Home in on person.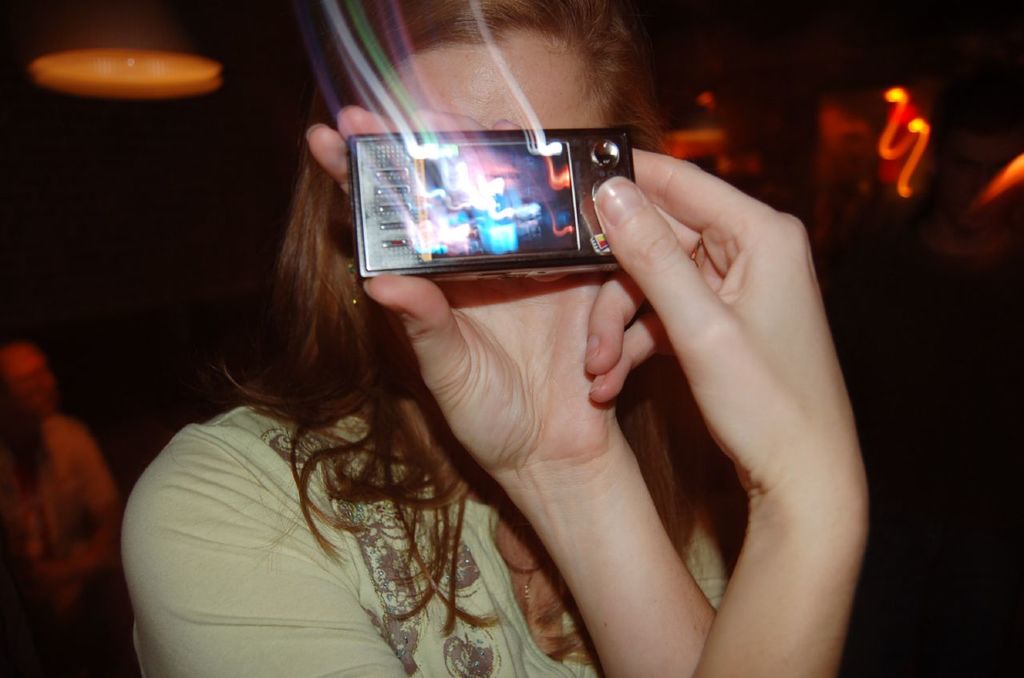
Homed in at x1=0 y1=341 x2=110 y2=636.
